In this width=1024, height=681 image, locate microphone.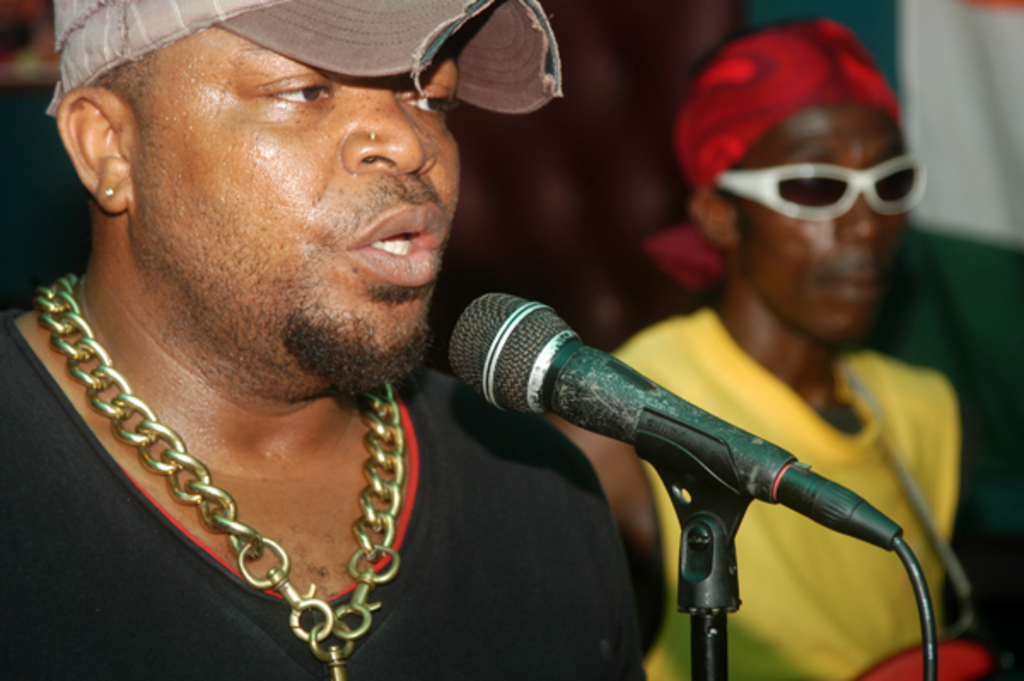
Bounding box: box=[396, 314, 923, 611].
